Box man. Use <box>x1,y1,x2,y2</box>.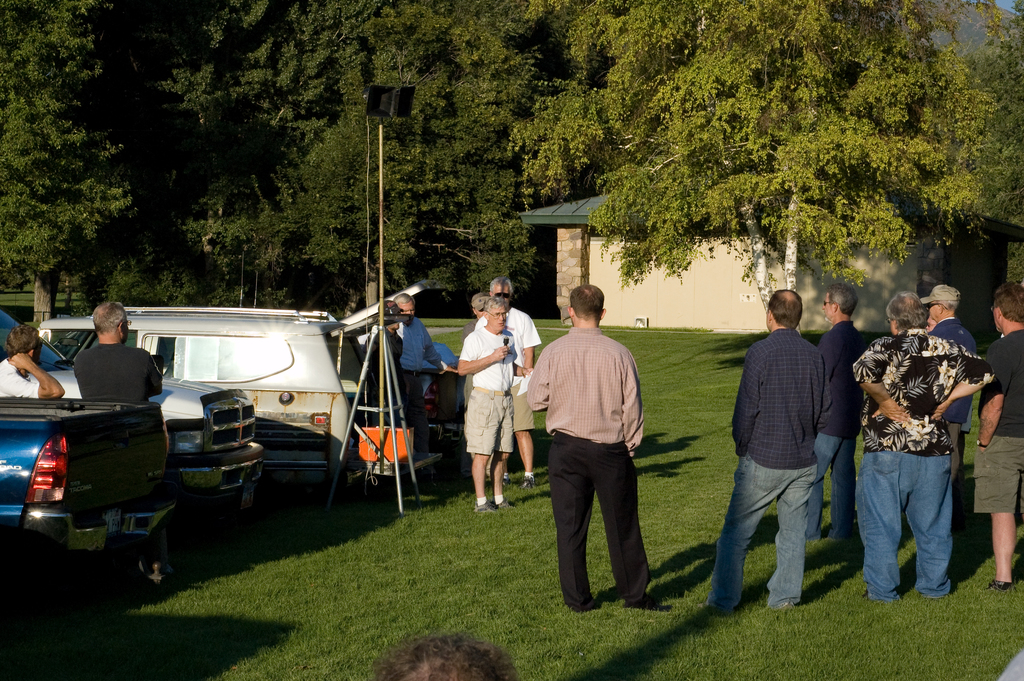
<box>701,284,837,611</box>.
